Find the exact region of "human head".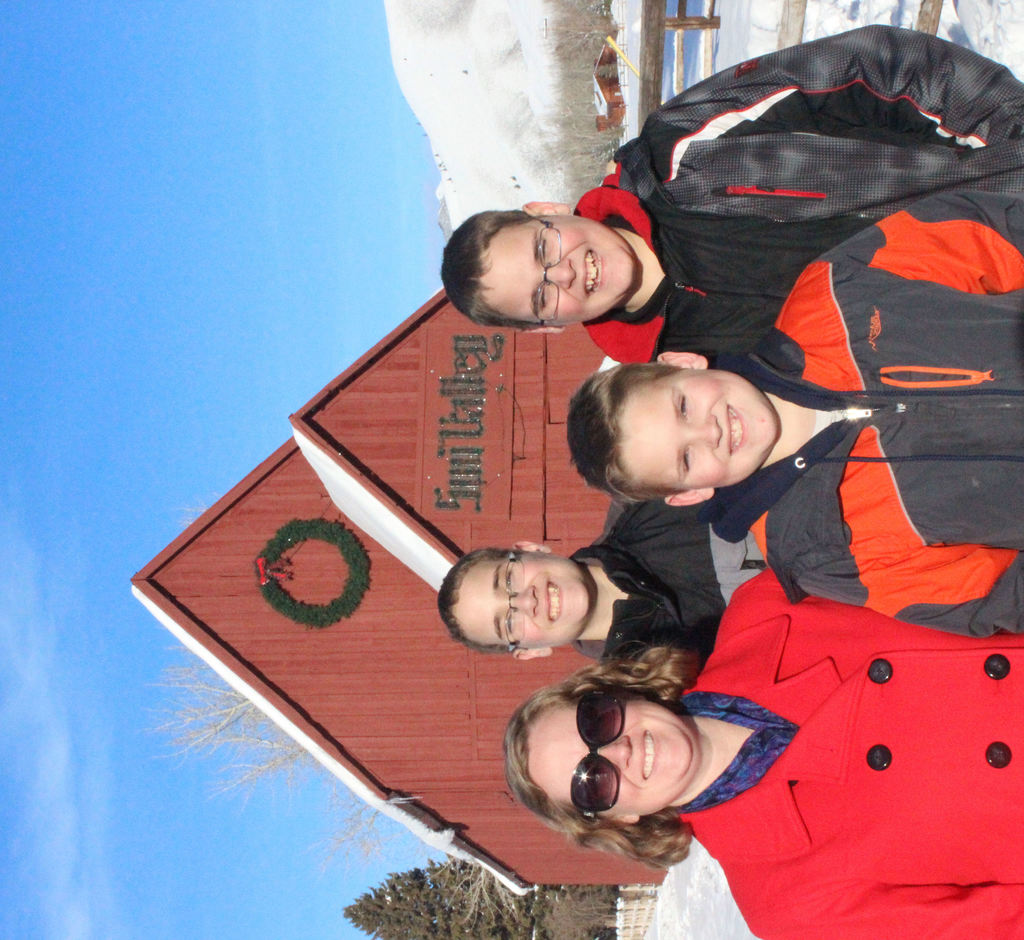
Exact region: 436/537/600/661.
